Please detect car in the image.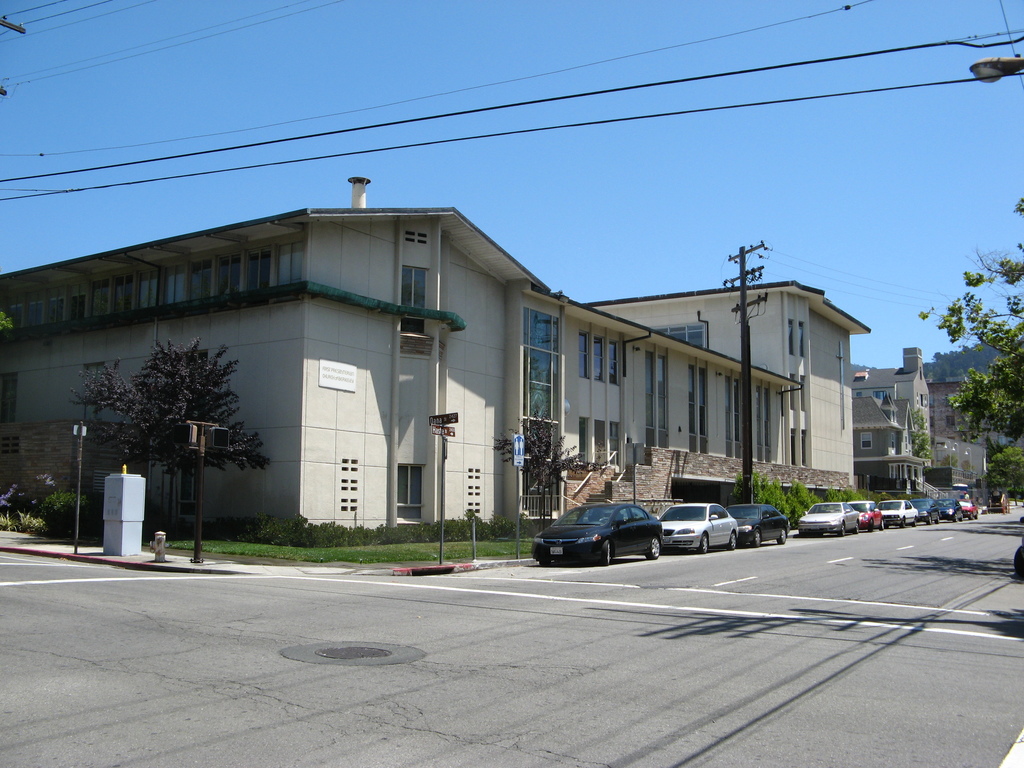
select_region(658, 500, 736, 550).
